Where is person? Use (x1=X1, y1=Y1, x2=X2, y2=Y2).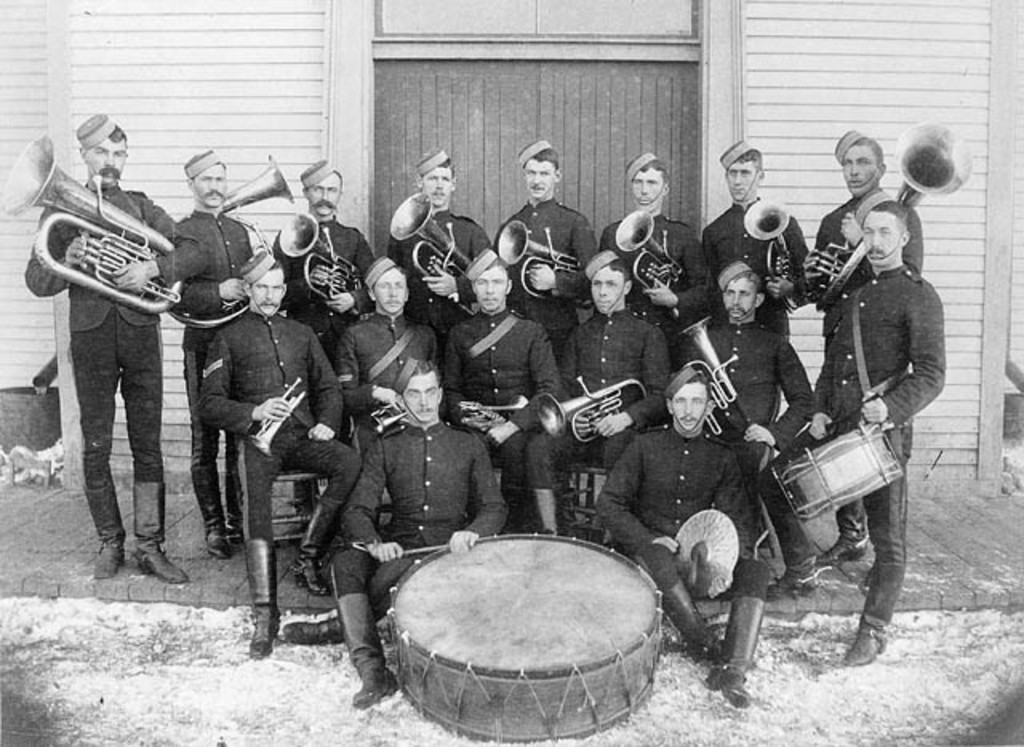
(x1=750, y1=195, x2=942, y2=661).
